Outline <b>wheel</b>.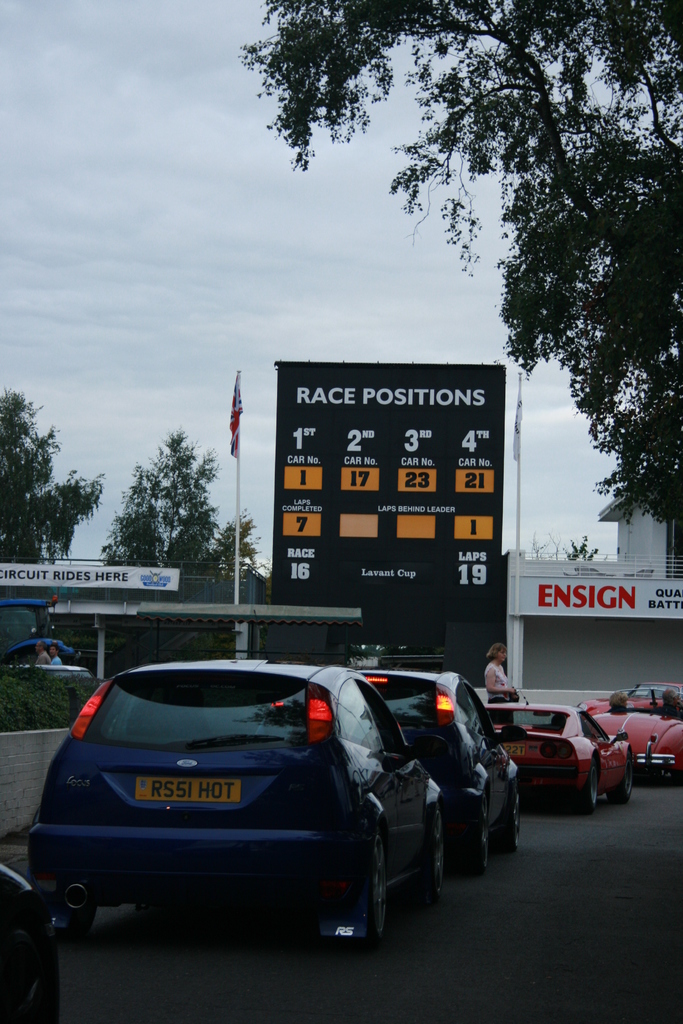
Outline: select_region(499, 787, 518, 850).
